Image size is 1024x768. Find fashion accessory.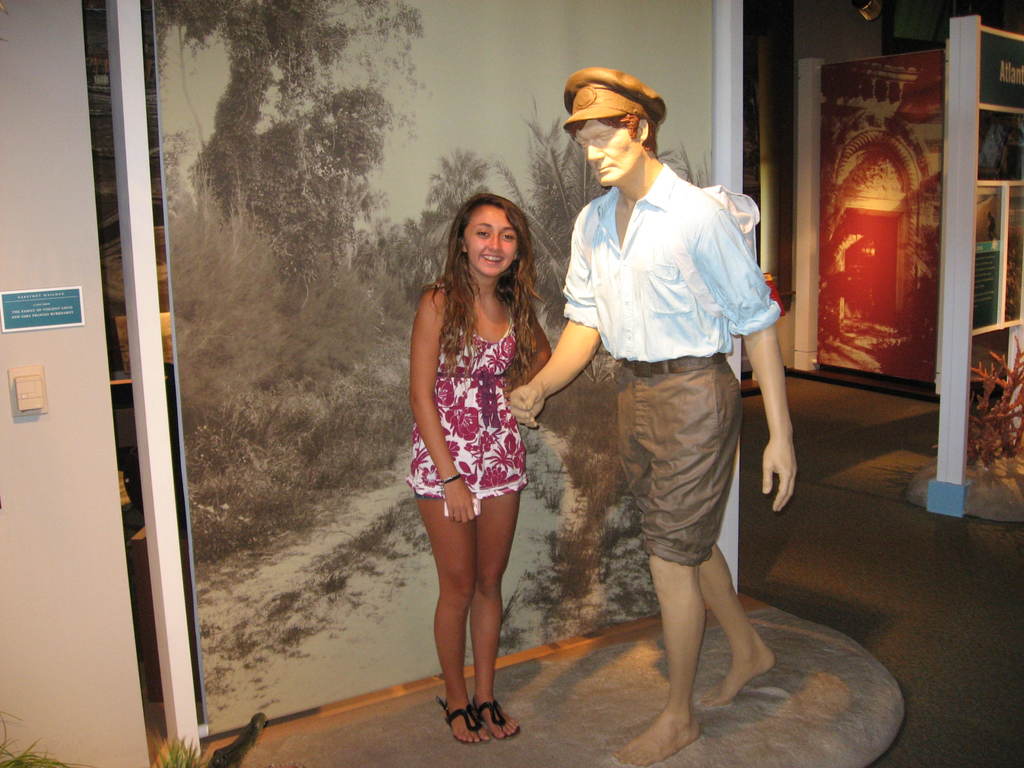
{"x1": 564, "y1": 66, "x2": 666, "y2": 131}.
